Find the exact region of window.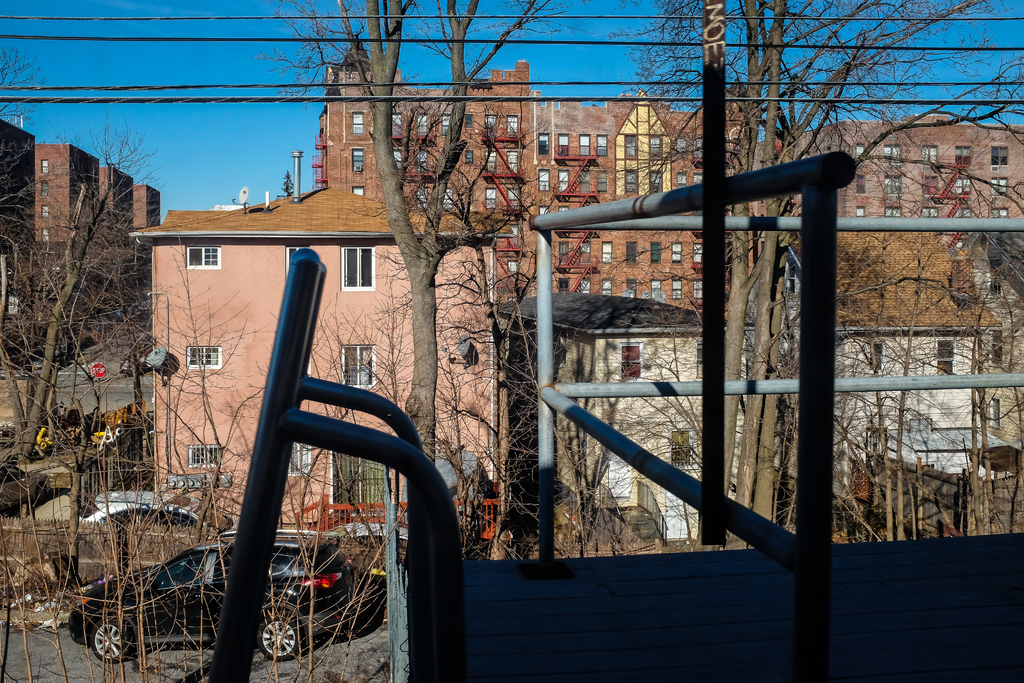
Exact region: box(559, 241, 569, 267).
